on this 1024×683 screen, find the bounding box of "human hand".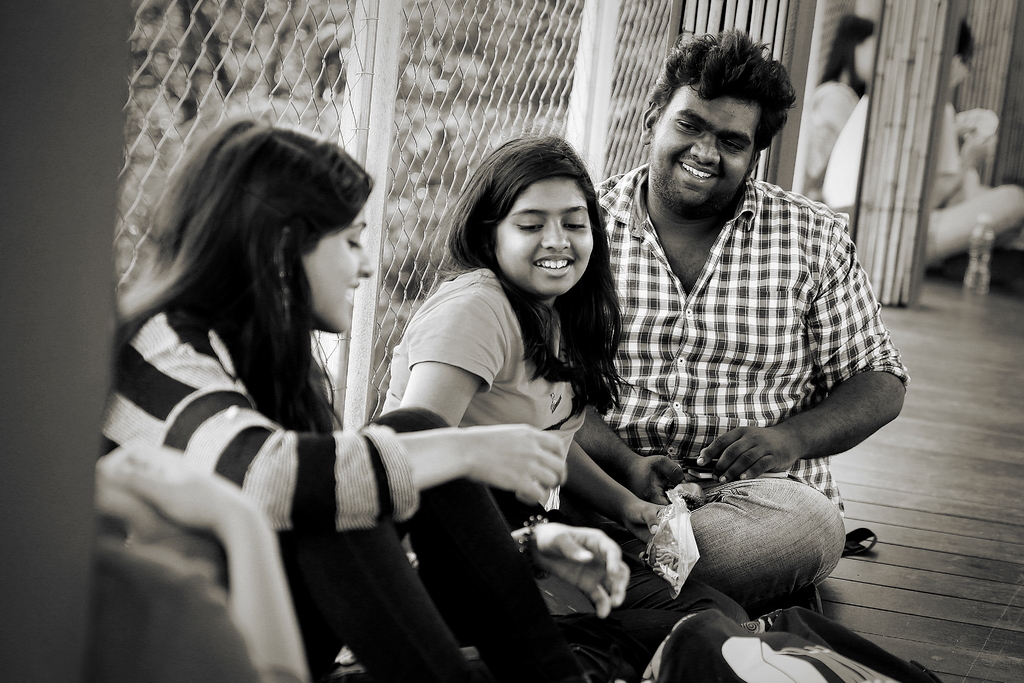
Bounding box: bbox(627, 498, 663, 548).
